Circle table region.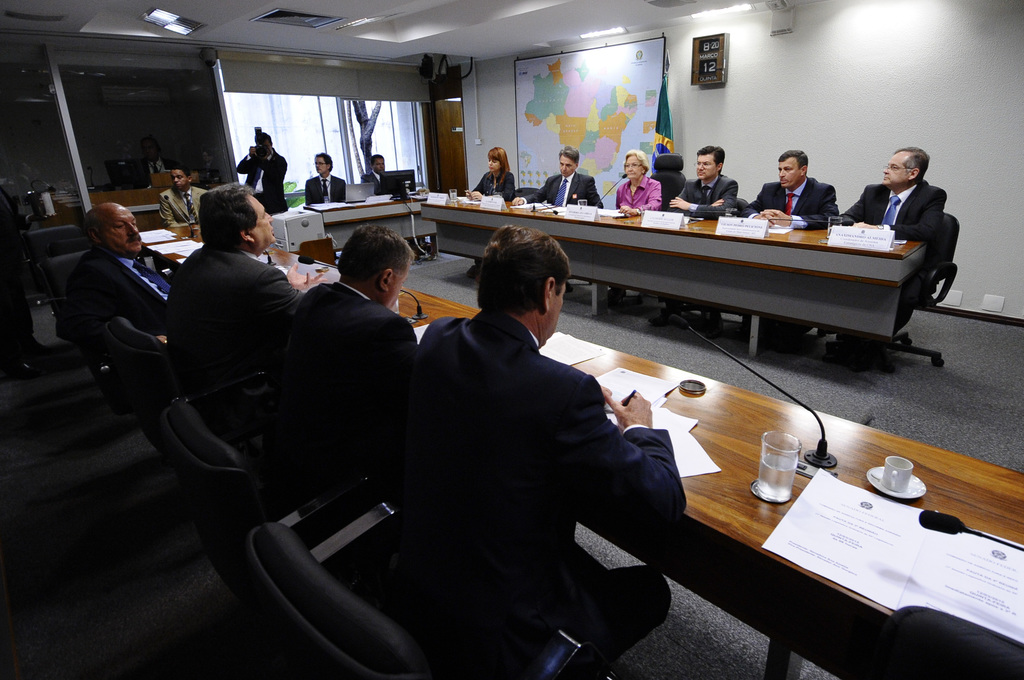
Region: select_region(140, 223, 1022, 679).
